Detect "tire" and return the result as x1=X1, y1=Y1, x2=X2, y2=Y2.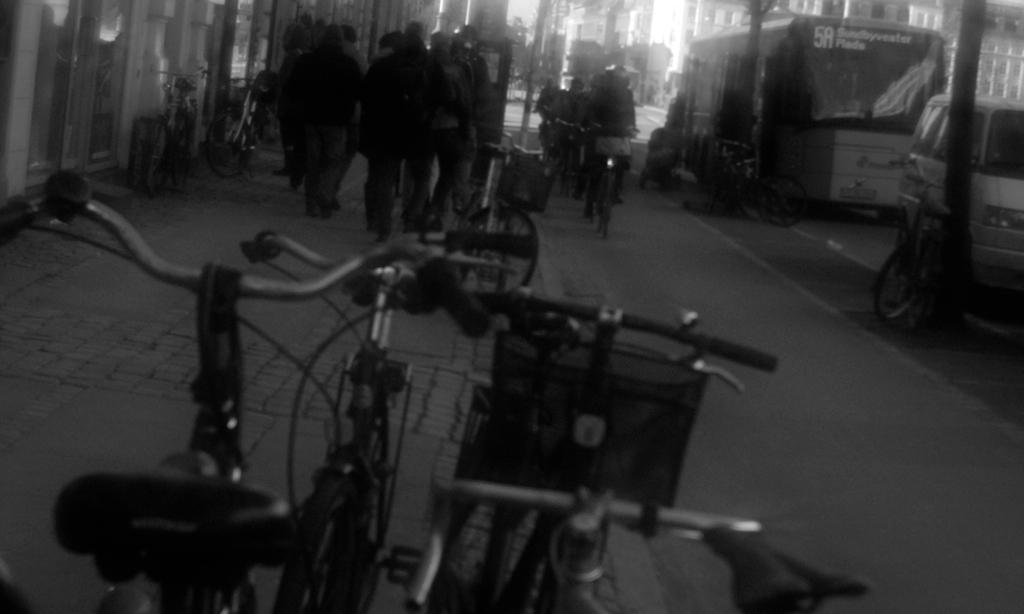
x1=209, y1=113, x2=251, y2=181.
